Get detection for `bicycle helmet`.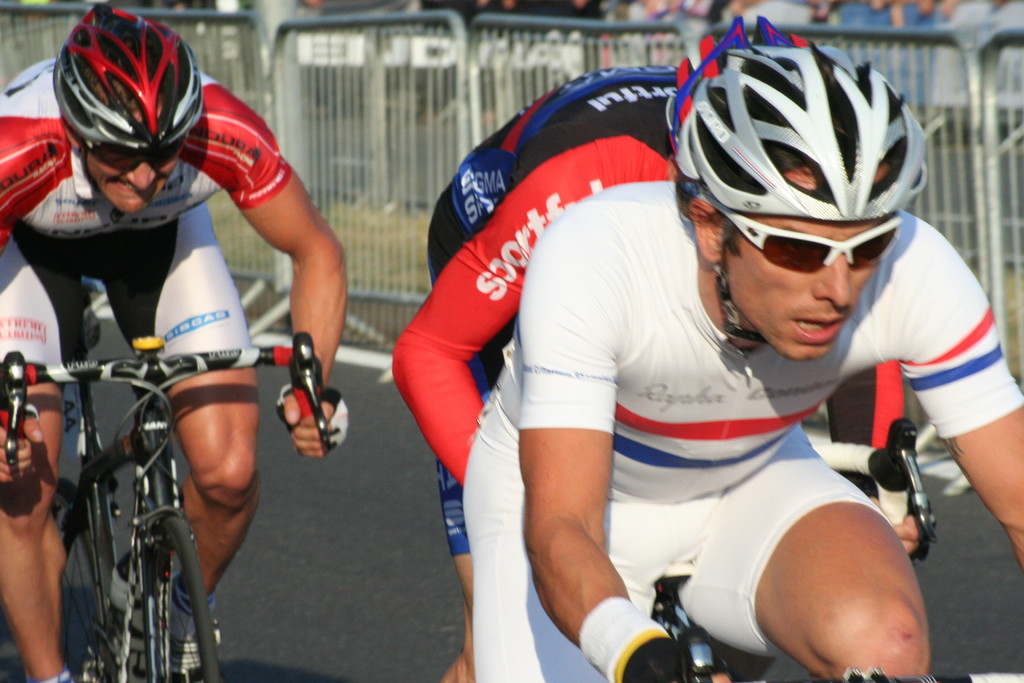
Detection: bbox(664, 15, 925, 218).
